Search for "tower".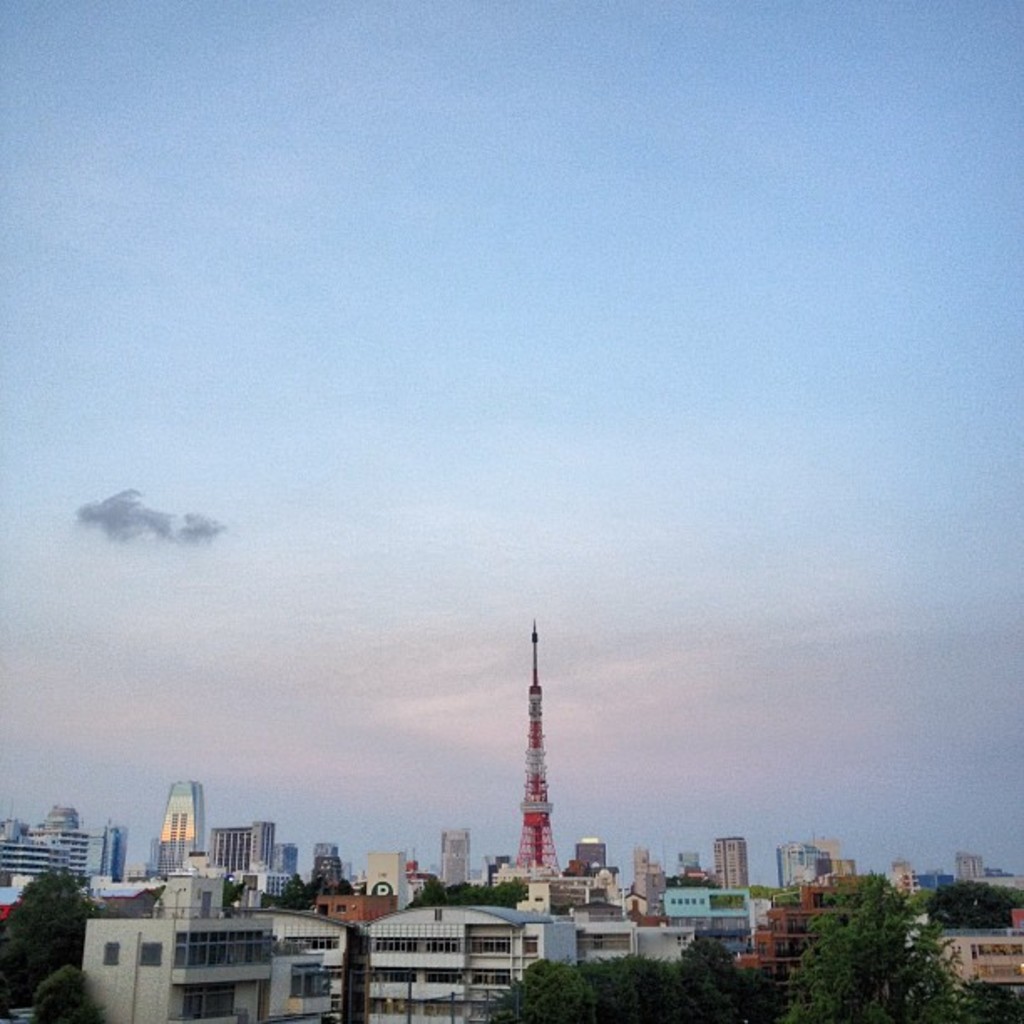
Found at left=892, top=855, right=907, bottom=899.
